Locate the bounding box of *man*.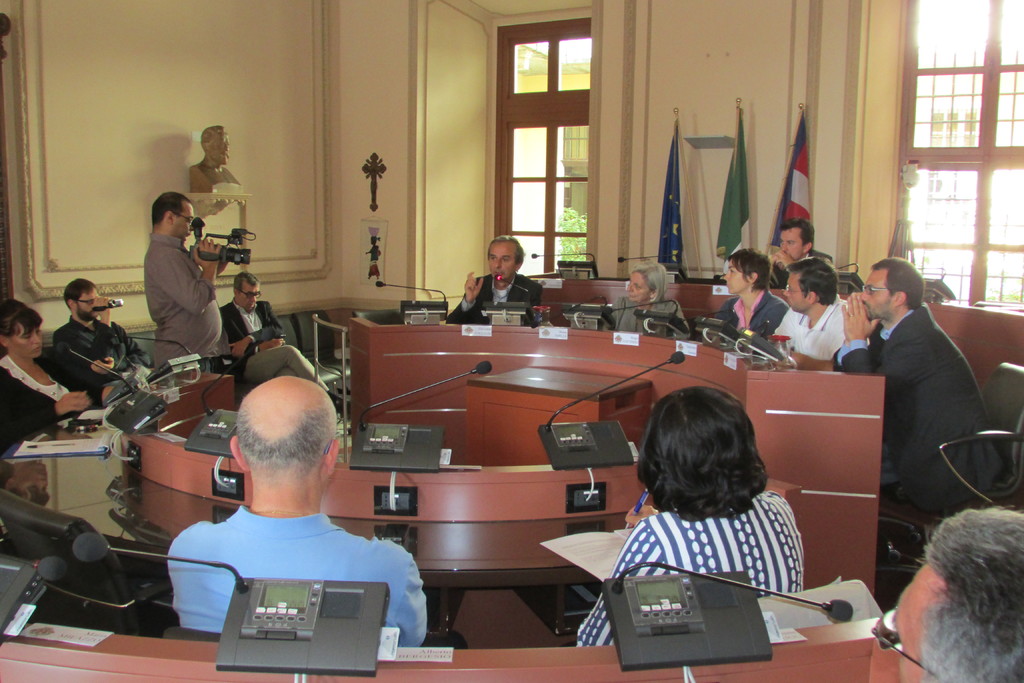
Bounding box: x1=143, y1=189, x2=229, y2=372.
